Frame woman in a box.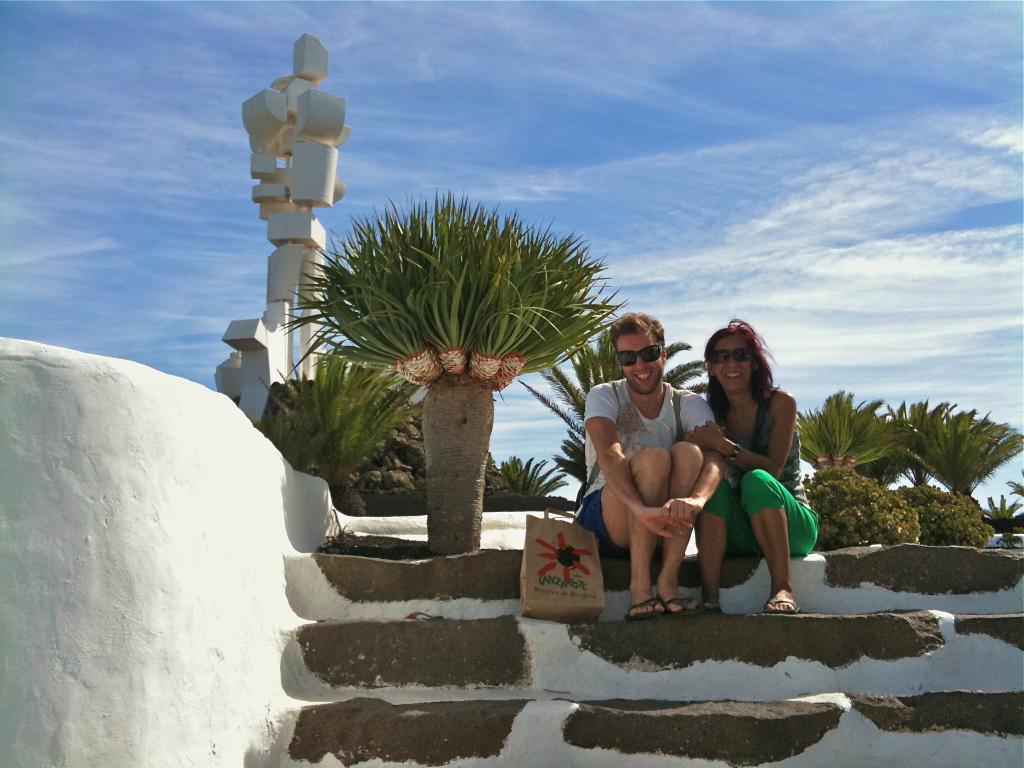
<box>700,319,815,618</box>.
